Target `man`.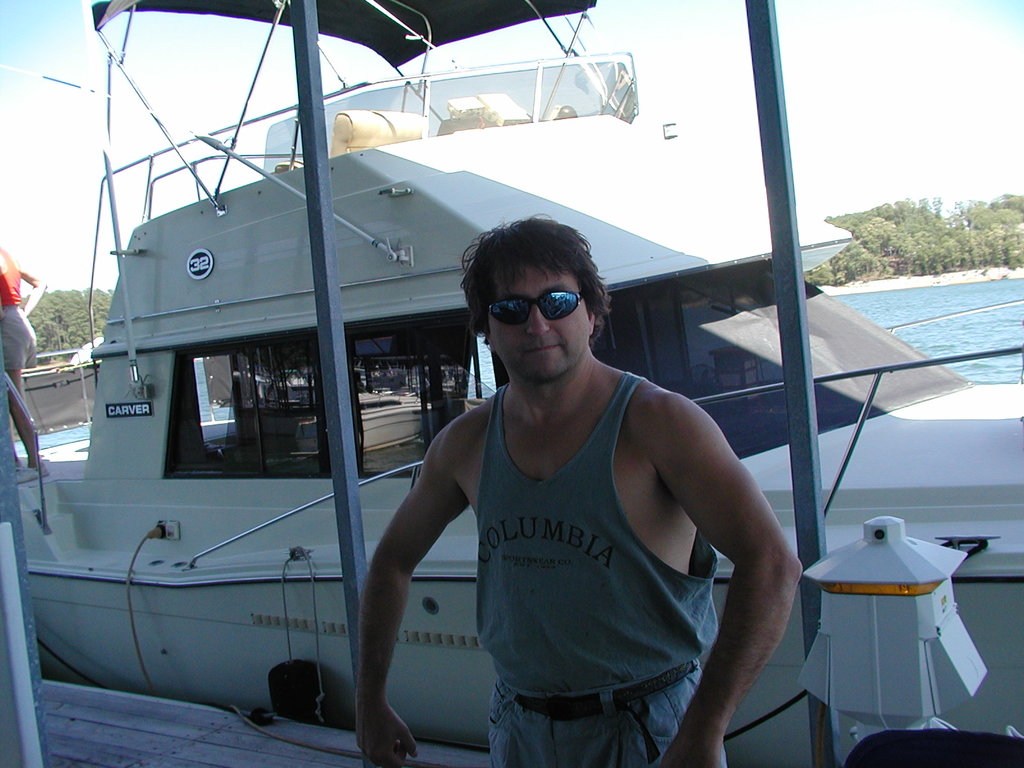
Target region: pyautogui.locateOnScreen(344, 211, 806, 767).
